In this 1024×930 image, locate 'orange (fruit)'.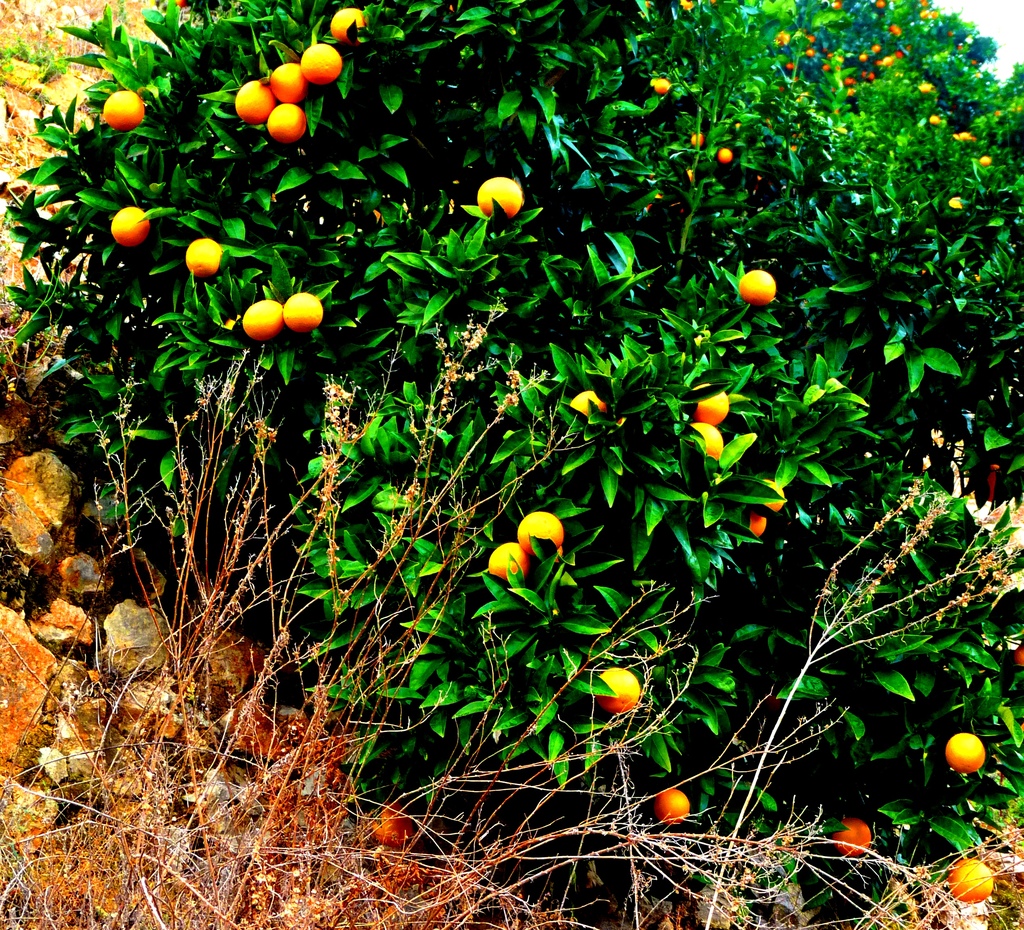
Bounding box: region(282, 285, 330, 328).
